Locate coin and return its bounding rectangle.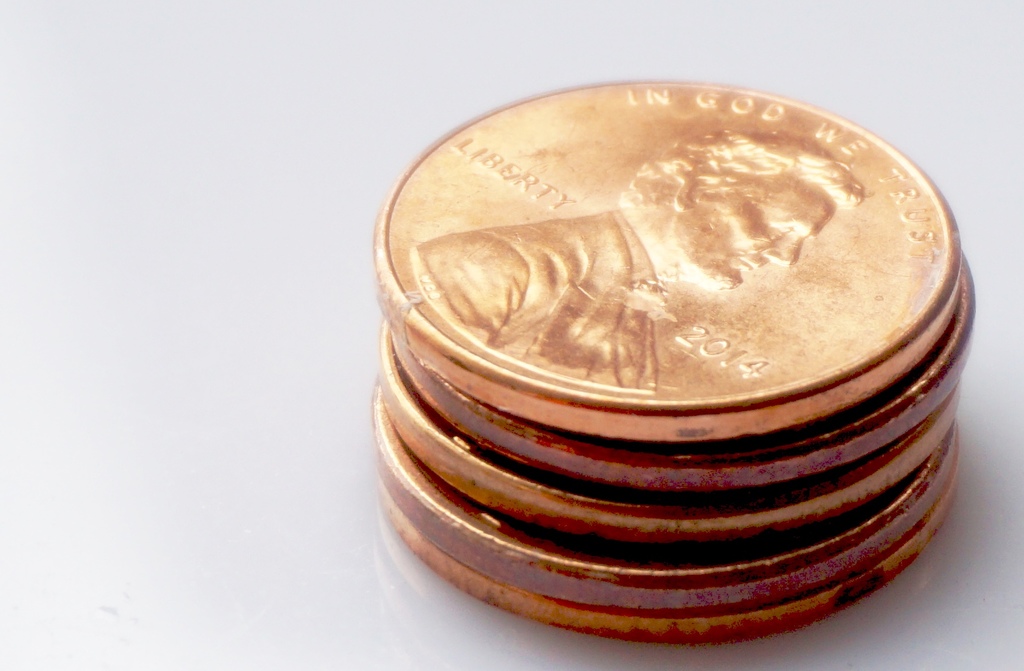
(387,240,975,497).
